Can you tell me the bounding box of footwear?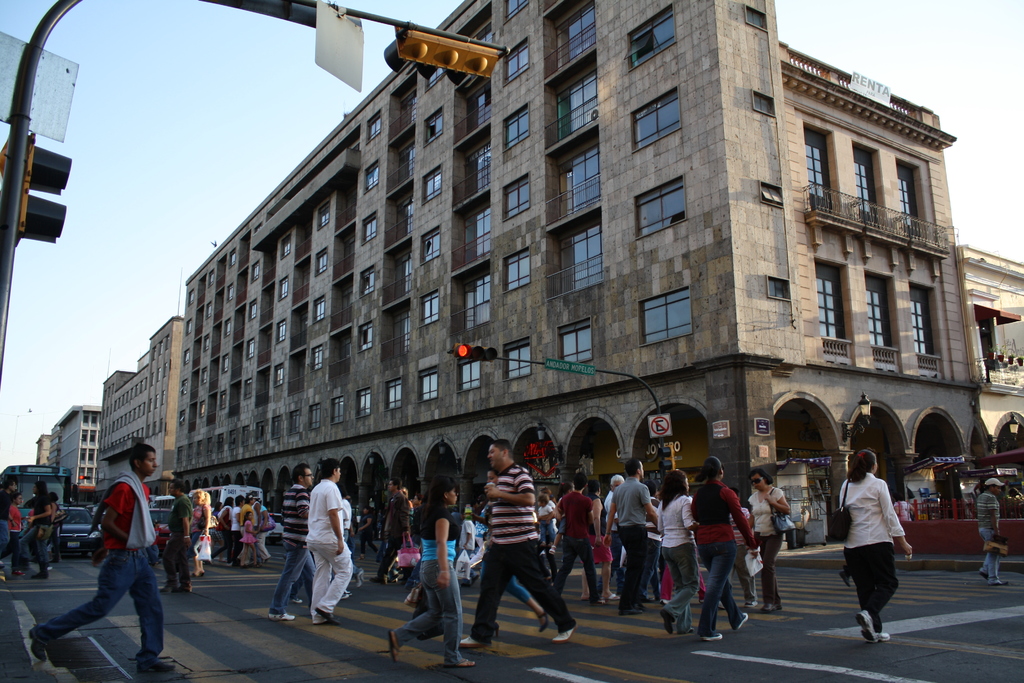
pyautogui.locateOnScreen(253, 562, 264, 567).
